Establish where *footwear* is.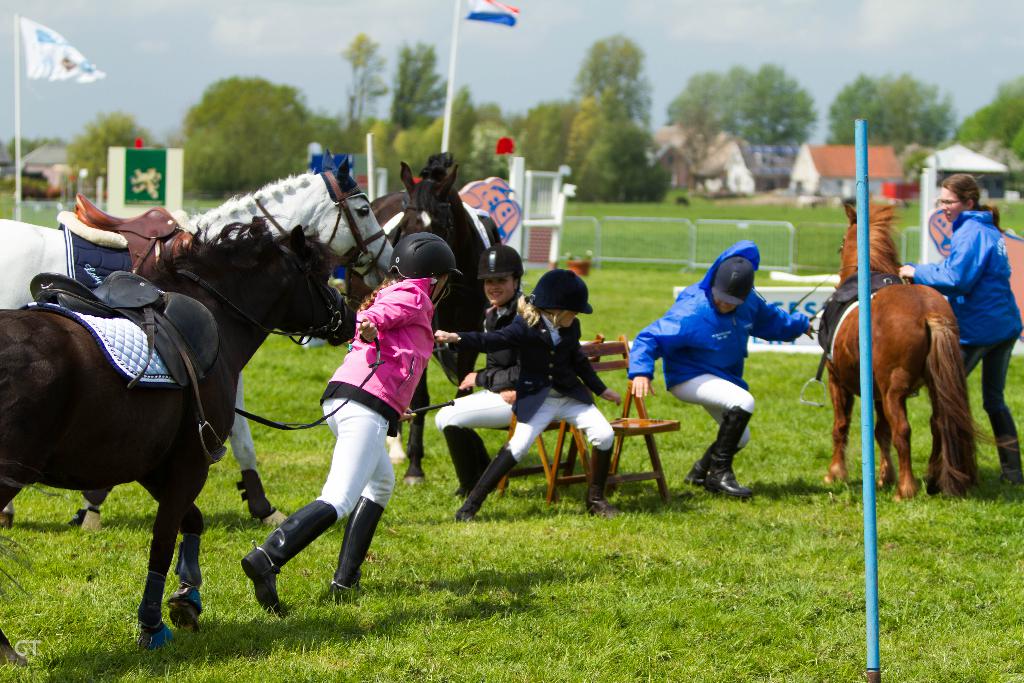
Established at <box>584,441,625,522</box>.
